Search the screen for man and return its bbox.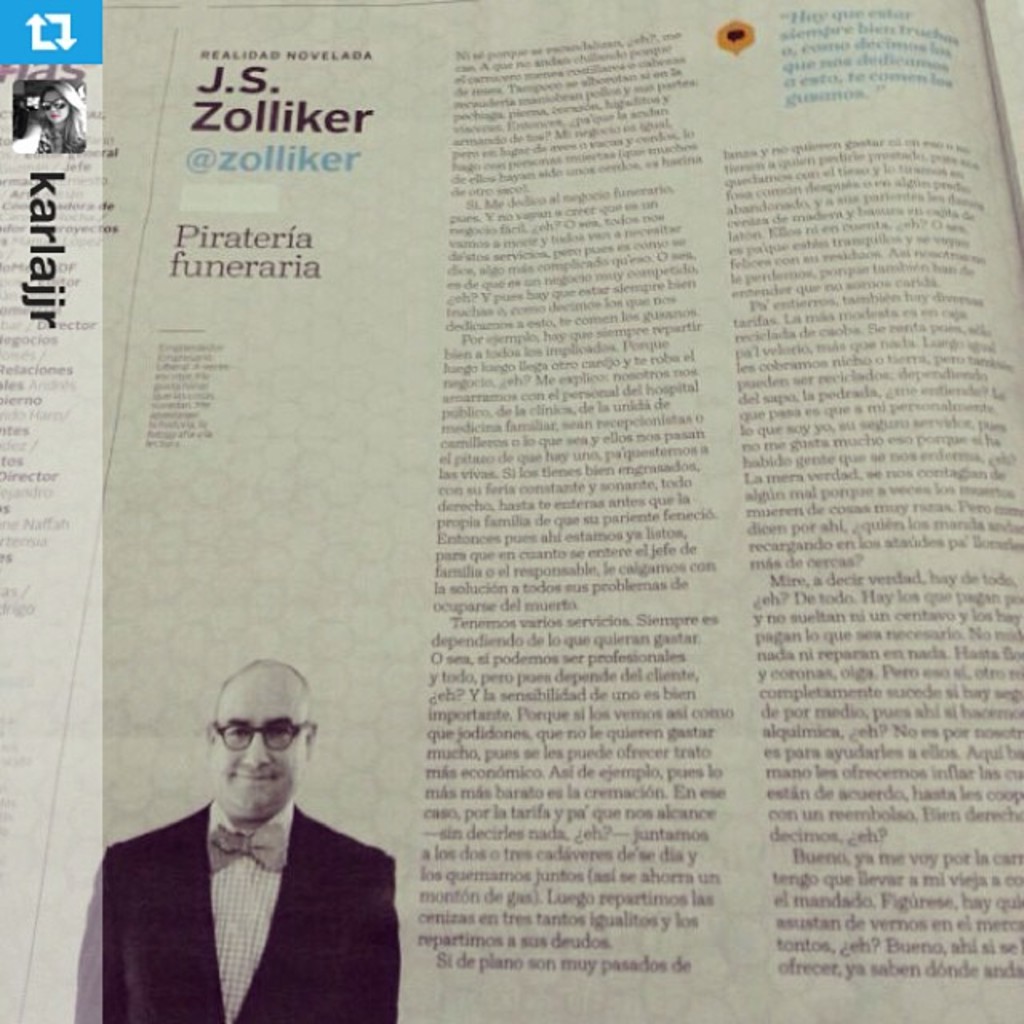
Found: rect(69, 661, 394, 1022).
